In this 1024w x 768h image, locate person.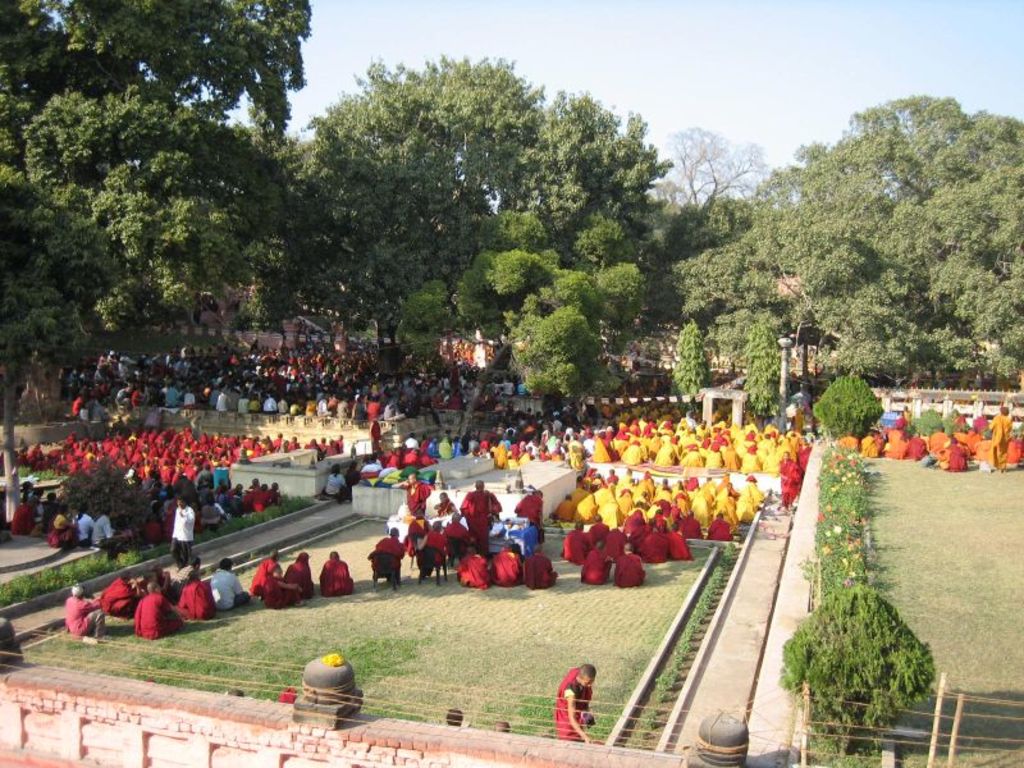
Bounding box: (x1=366, y1=397, x2=388, y2=416).
